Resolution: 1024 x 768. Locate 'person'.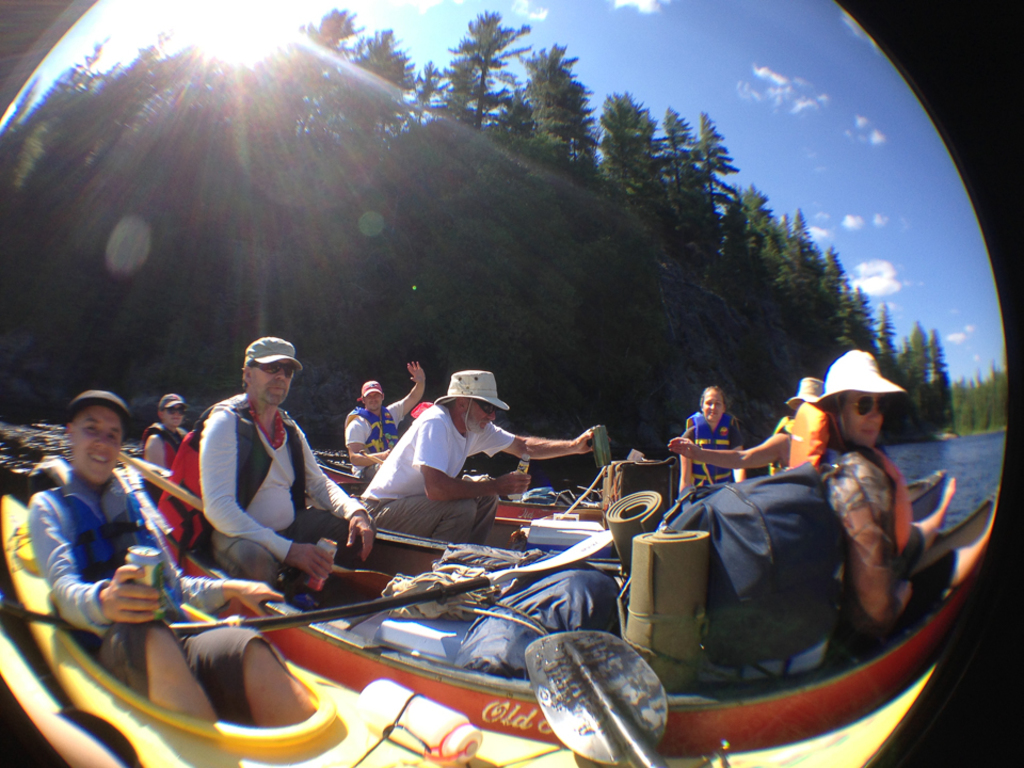
pyautogui.locateOnScreen(668, 379, 835, 481).
